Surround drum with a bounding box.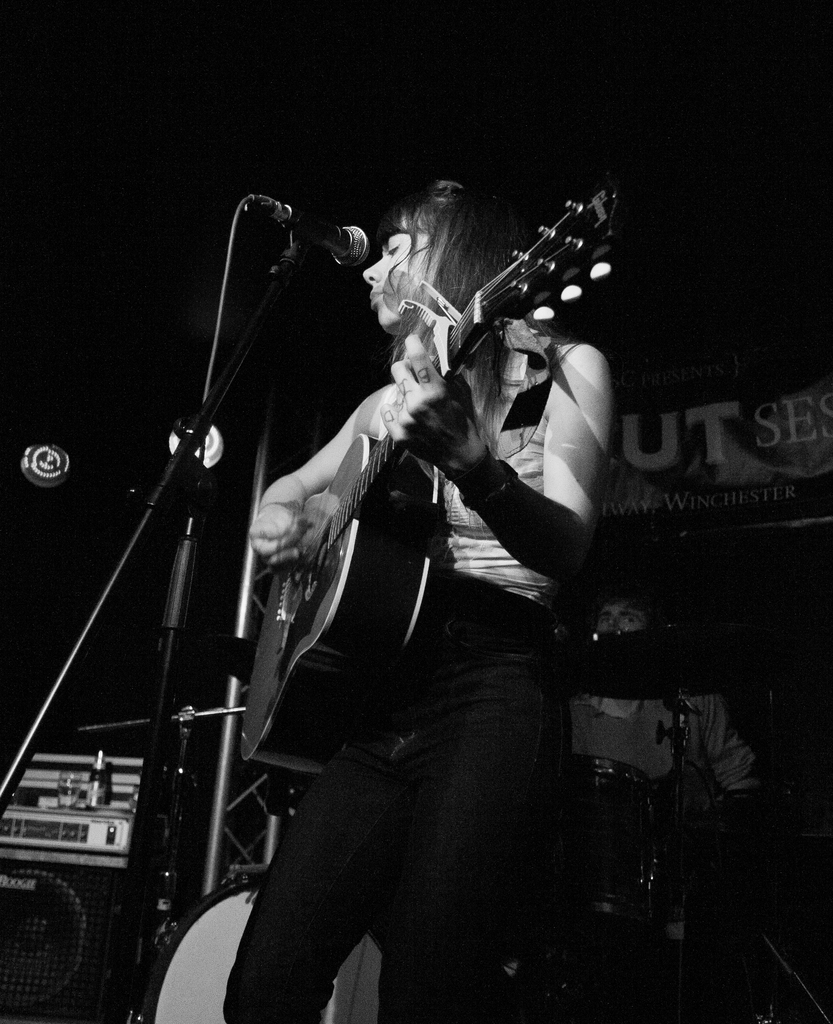
x1=136, y1=875, x2=378, y2=1023.
